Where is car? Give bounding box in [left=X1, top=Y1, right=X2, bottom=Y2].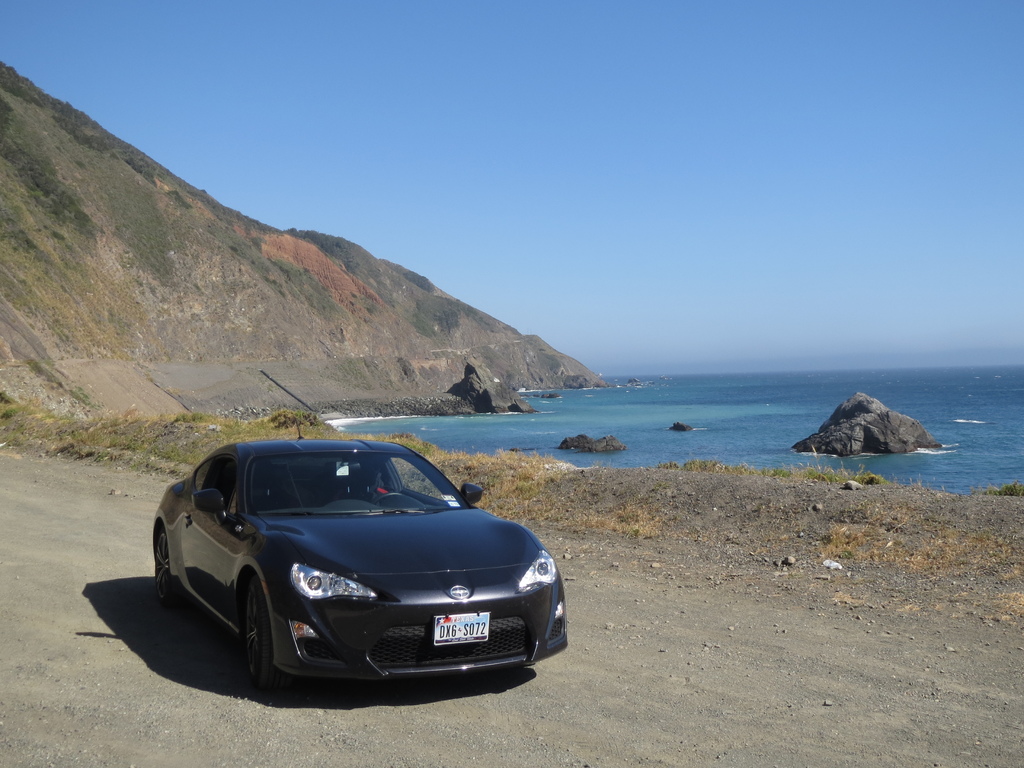
[left=146, top=431, right=564, bottom=703].
